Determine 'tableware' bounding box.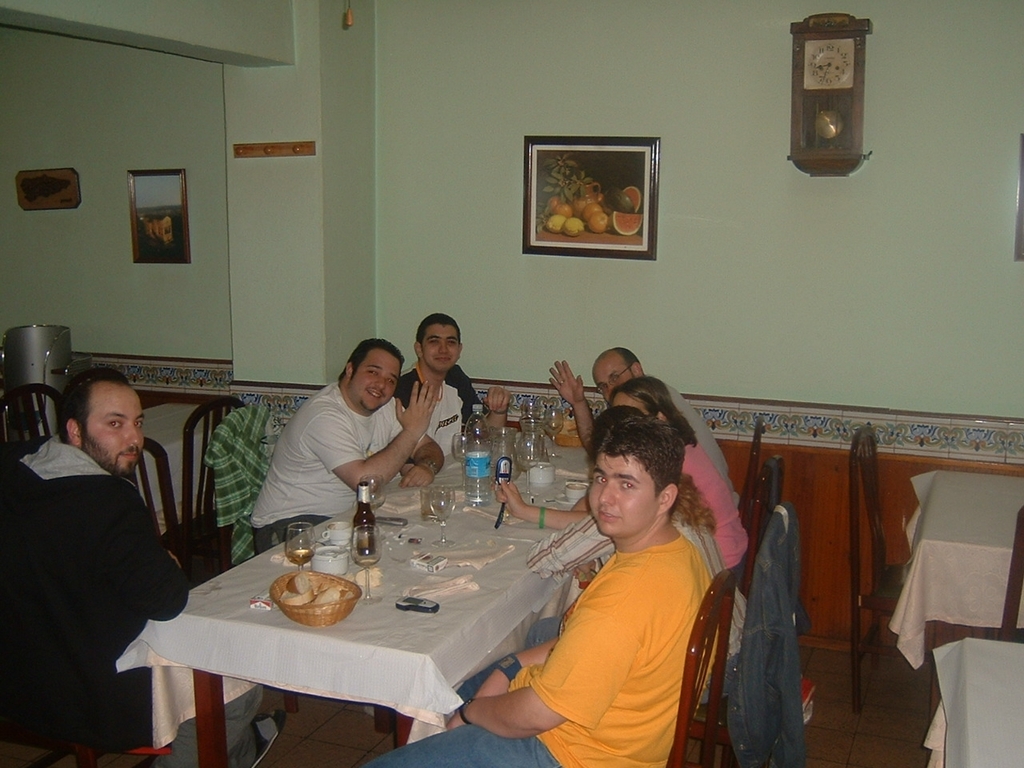
Determined: bbox=[529, 462, 558, 485].
